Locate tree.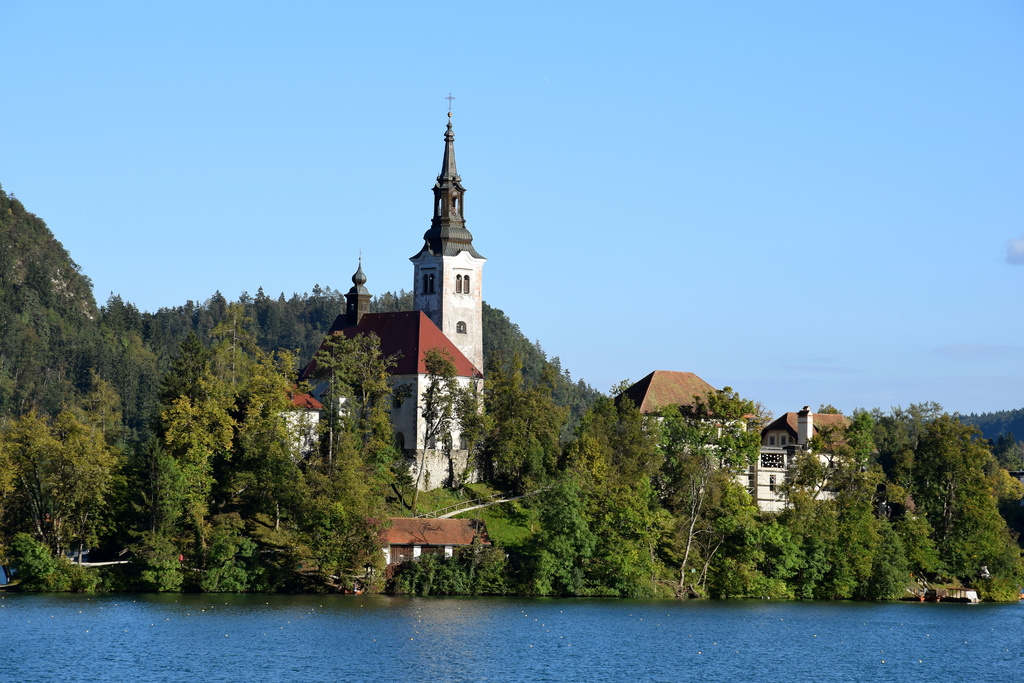
Bounding box: select_region(895, 518, 940, 574).
